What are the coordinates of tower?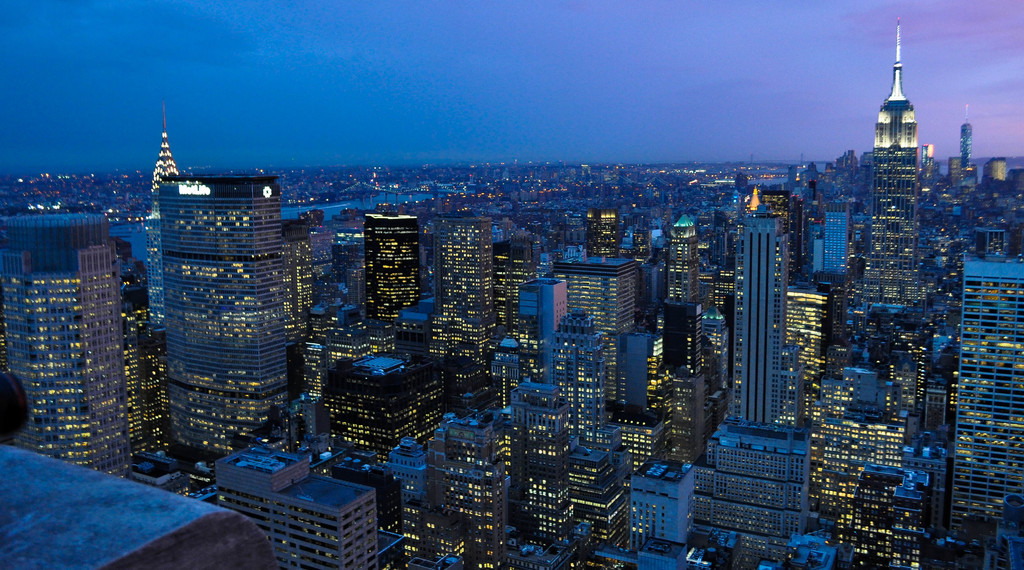
box=[550, 316, 620, 569].
